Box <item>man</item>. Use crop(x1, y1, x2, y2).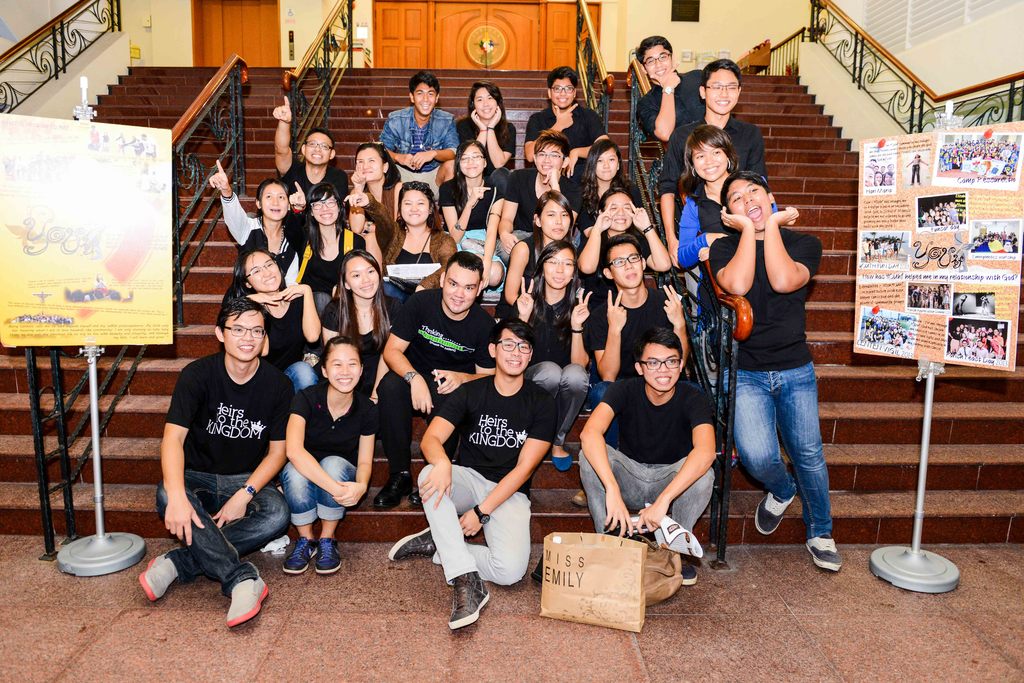
crop(656, 56, 762, 254).
